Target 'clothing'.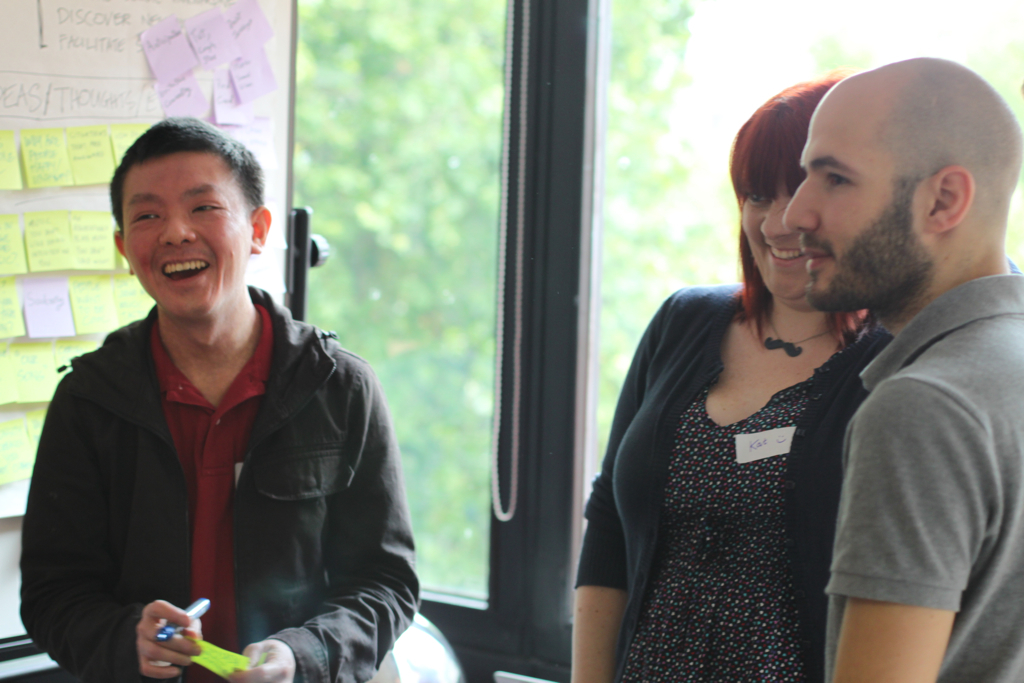
Target region: region(824, 257, 1023, 682).
